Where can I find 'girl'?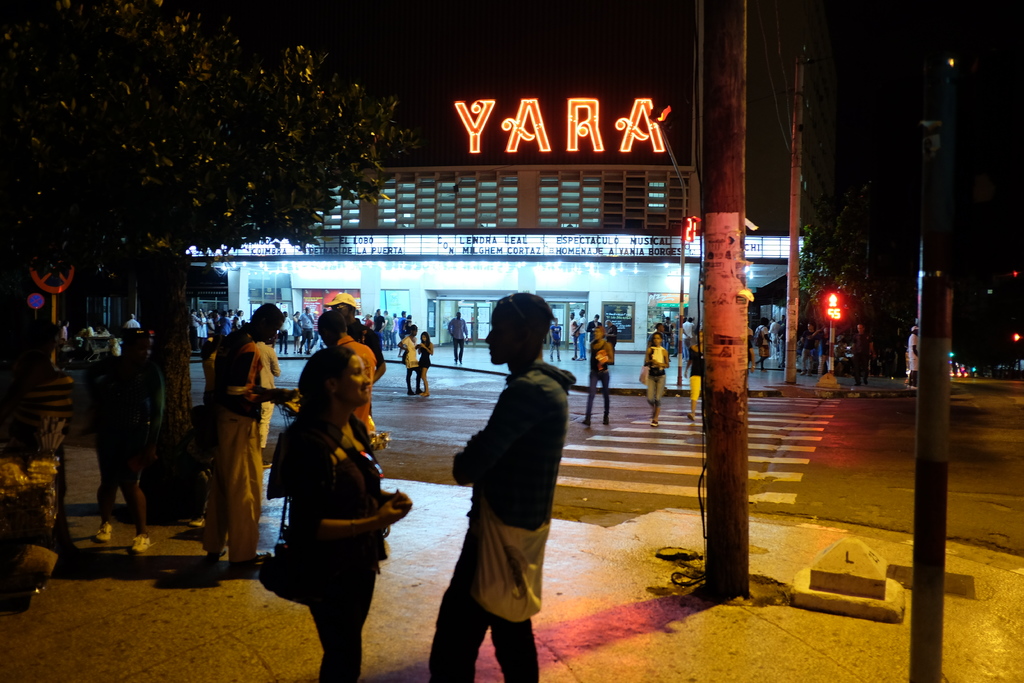
You can find it at rect(95, 331, 163, 553).
